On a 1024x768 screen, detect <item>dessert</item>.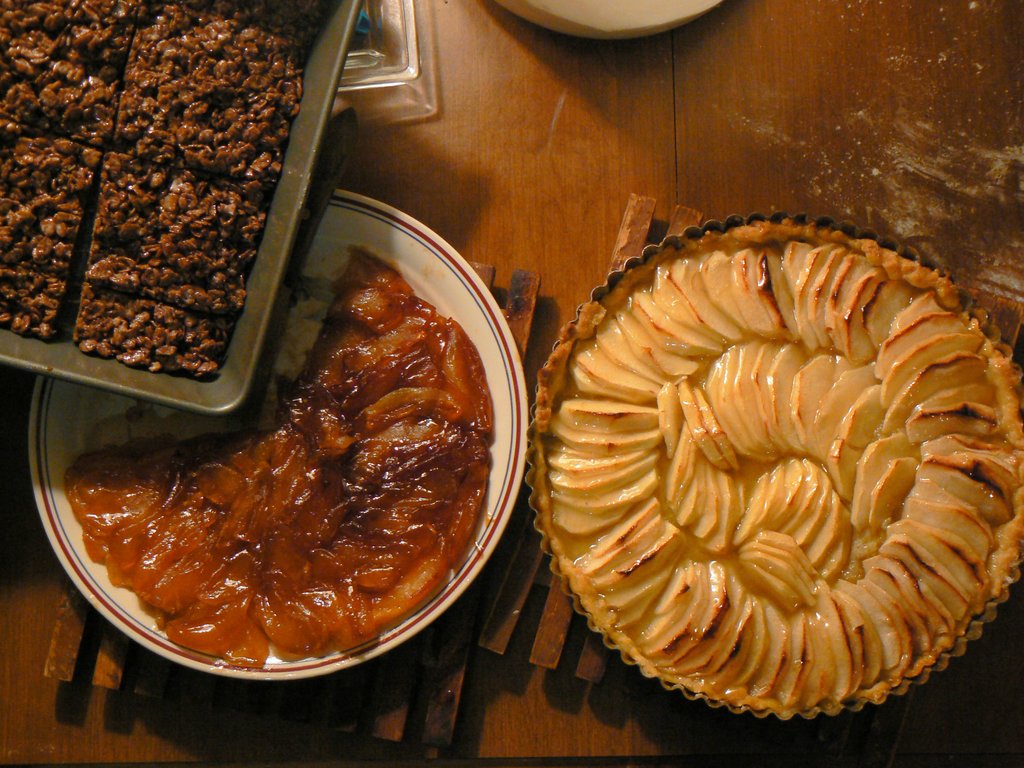
locate(539, 218, 979, 757).
